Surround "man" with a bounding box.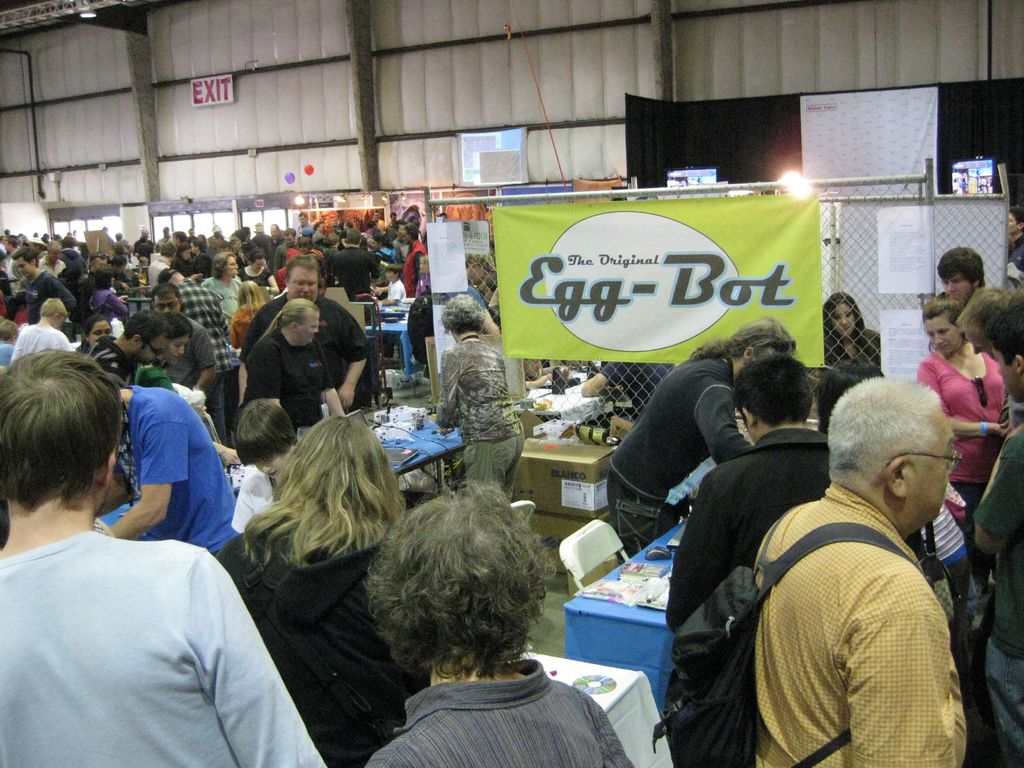
rect(131, 229, 156, 257).
